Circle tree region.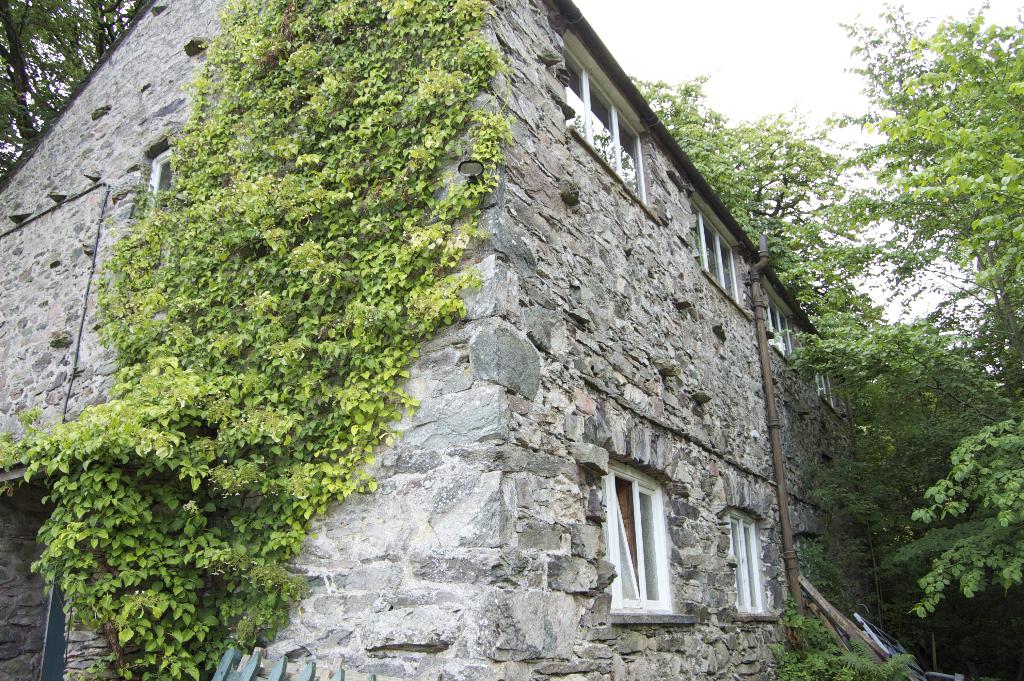
Region: [624, 67, 906, 426].
